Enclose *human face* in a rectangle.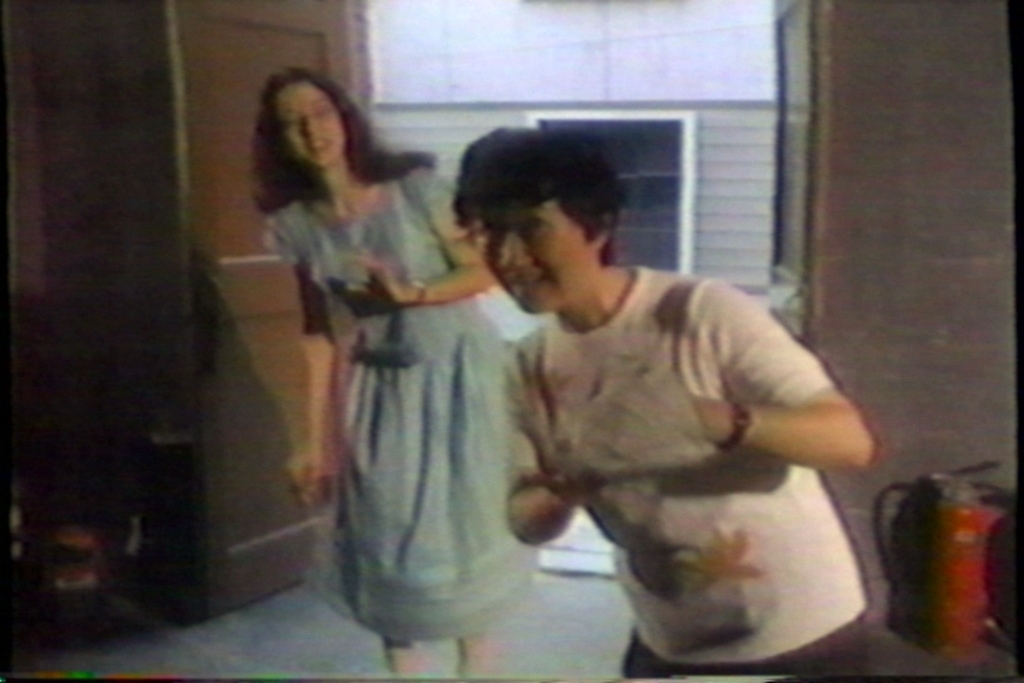
box=[466, 205, 594, 317].
